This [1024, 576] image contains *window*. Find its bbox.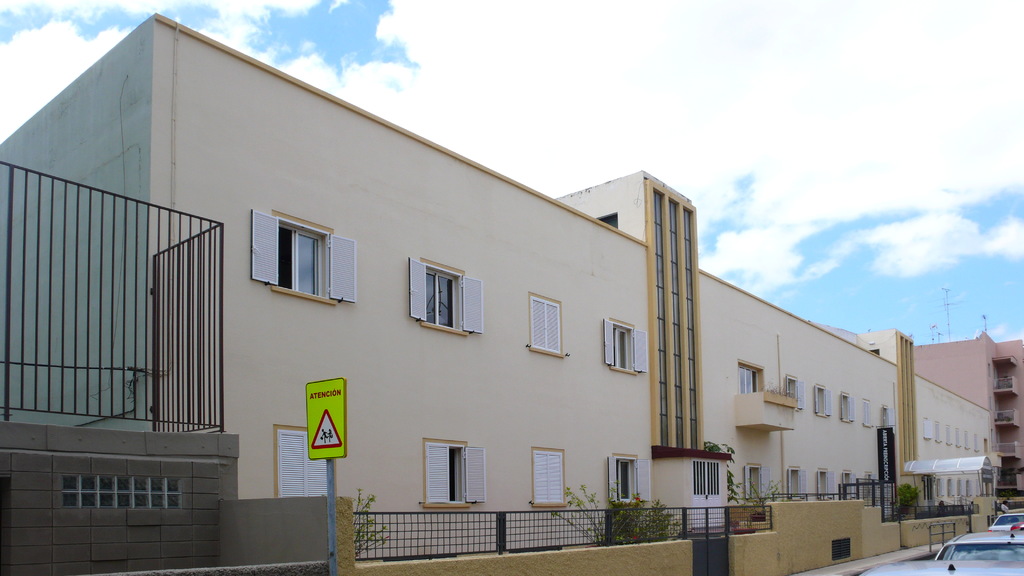
<region>603, 453, 641, 499</region>.
